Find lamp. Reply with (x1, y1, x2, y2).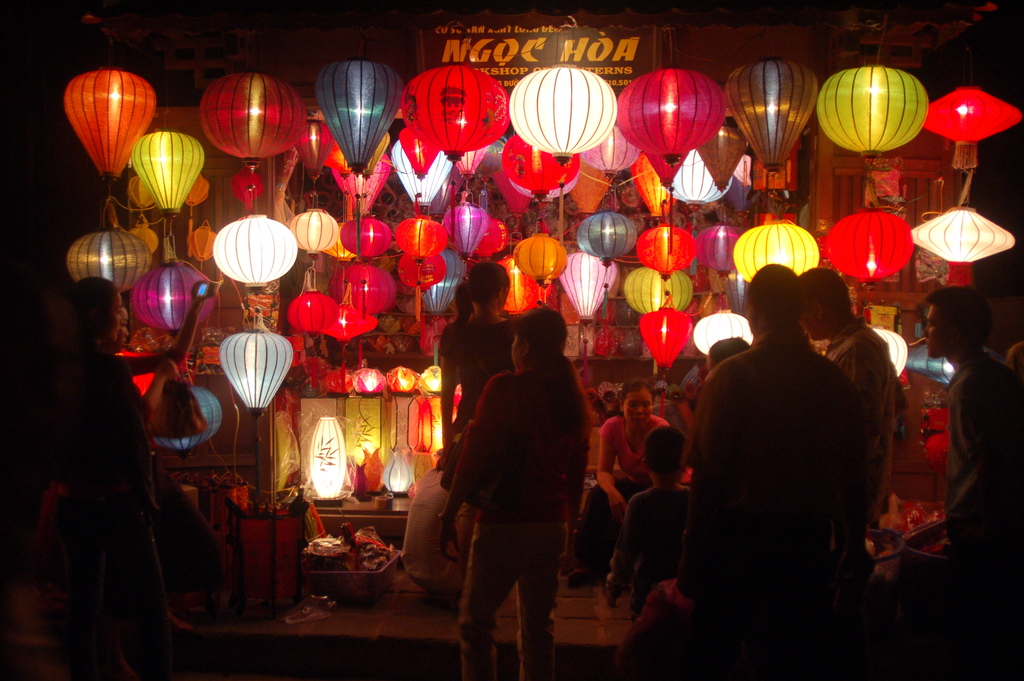
(512, 206, 570, 291).
